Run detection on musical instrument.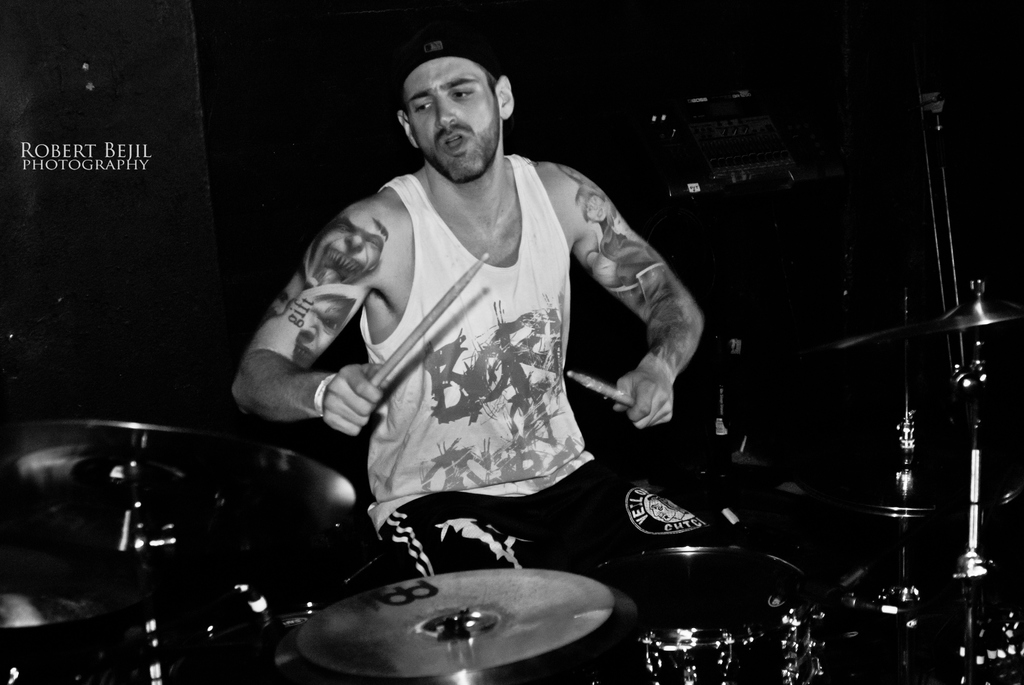
Result: <region>790, 420, 1023, 523</region>.
